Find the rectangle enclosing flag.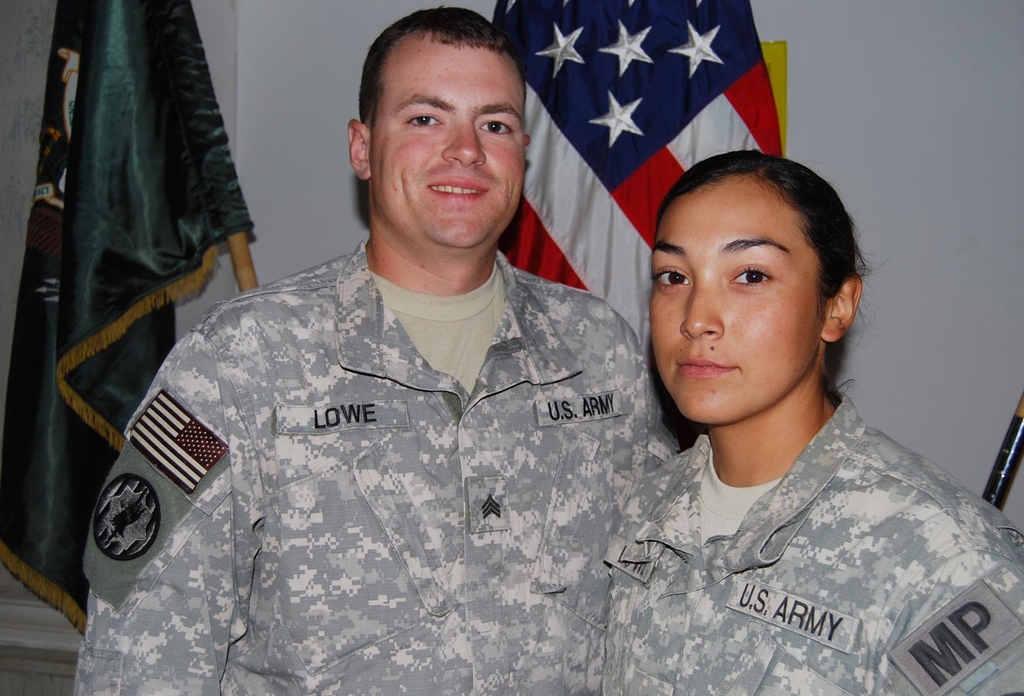
(x1=0, y1=0, x2=264, y2=647).
